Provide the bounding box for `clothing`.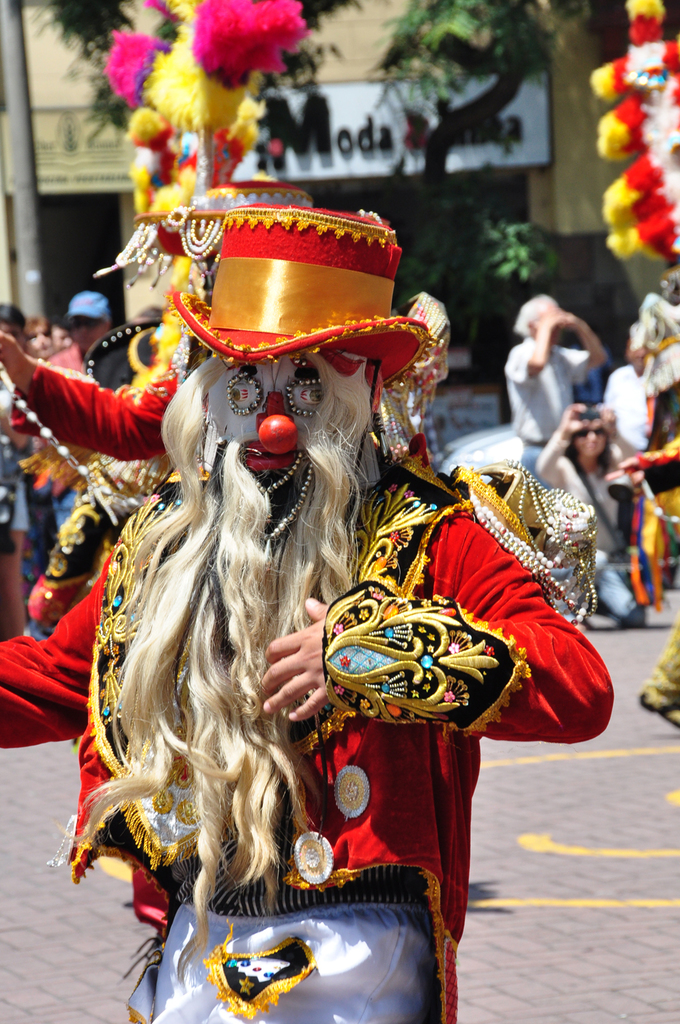
locate(558, 450, 644, 620).
